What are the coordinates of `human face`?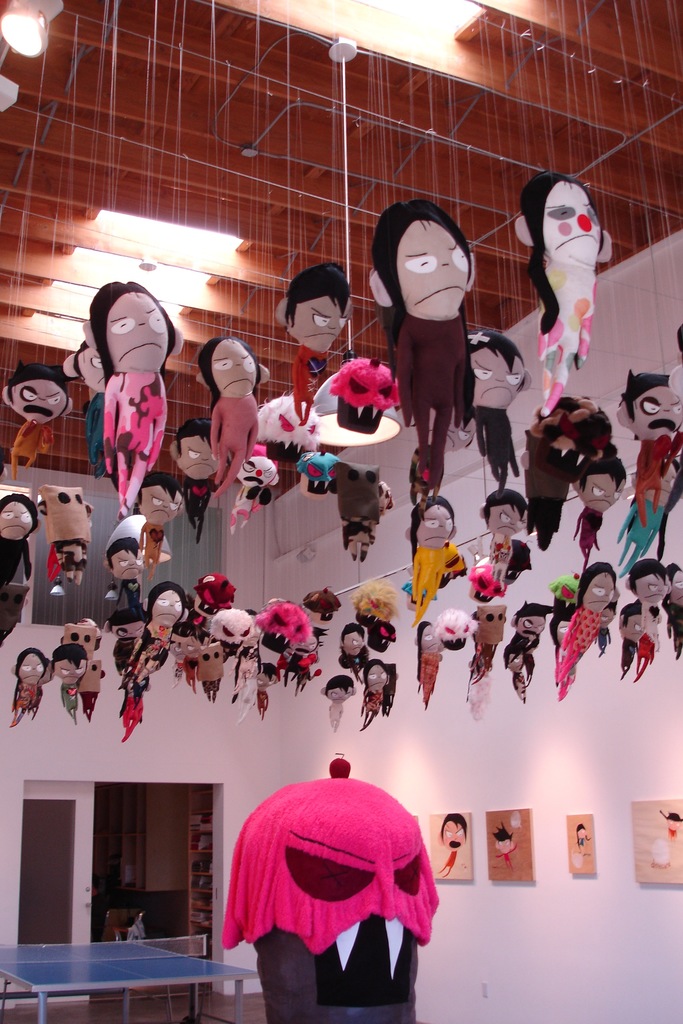
left=0, top=498, right=36, bottom=538.
